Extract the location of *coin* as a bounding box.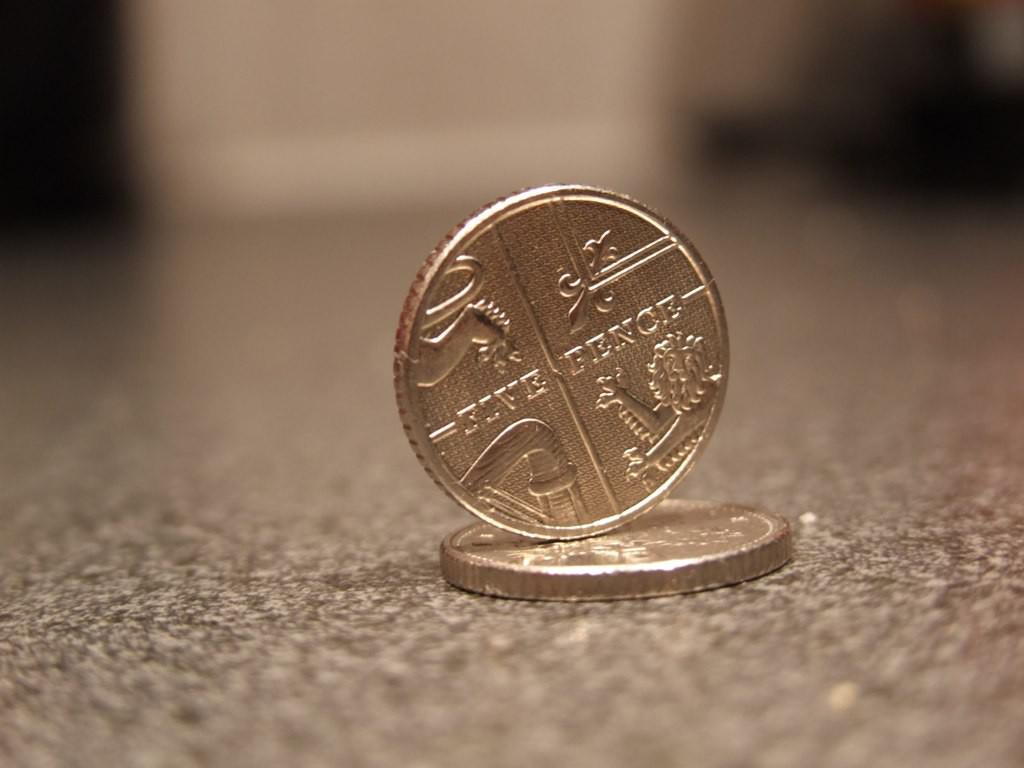
bbox=(435, 490, 800, 599).
